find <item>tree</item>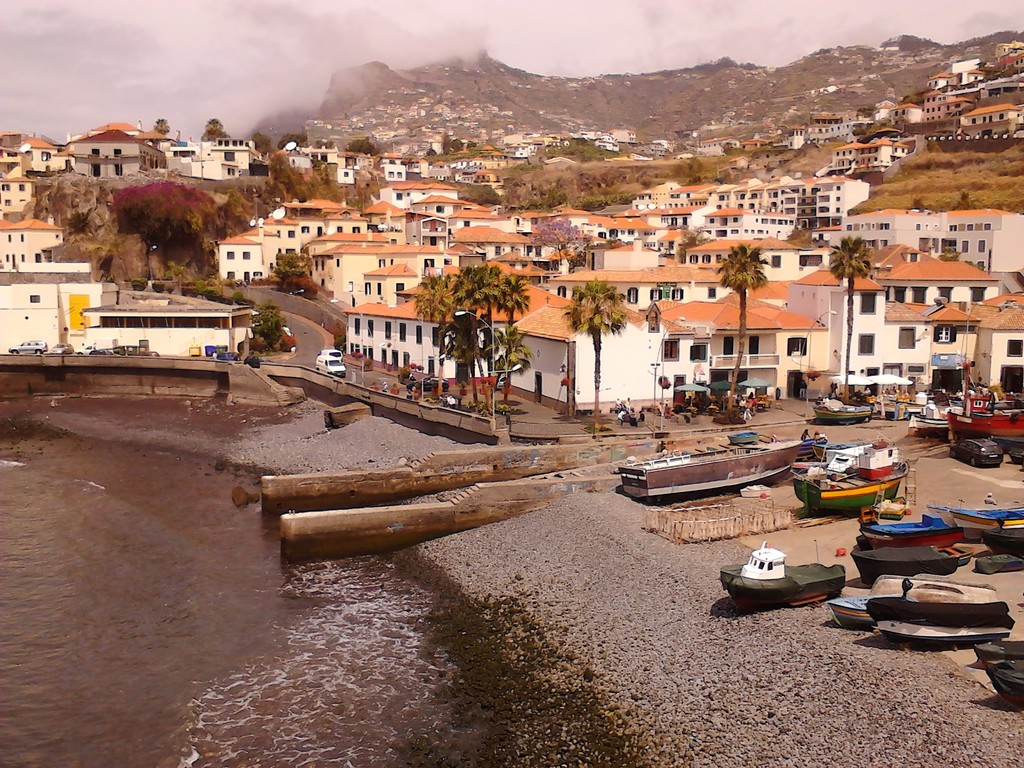
detection(406, 258, 536, 418)
